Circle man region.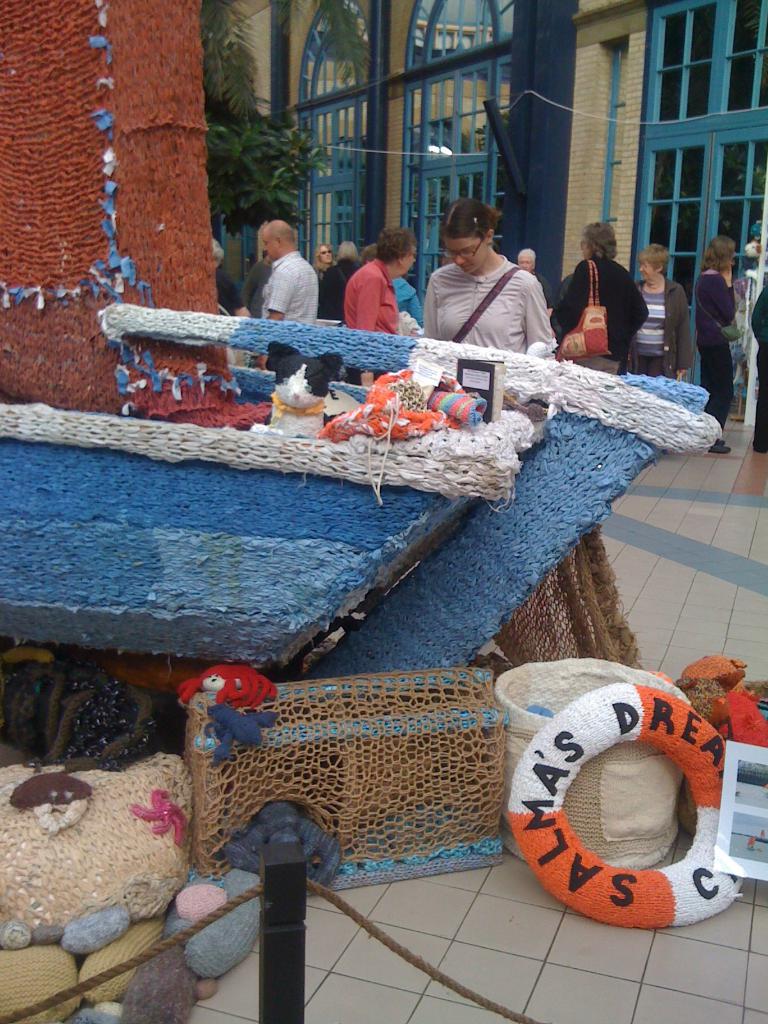
Region: <region>545, 221, 648, 372</region>.
